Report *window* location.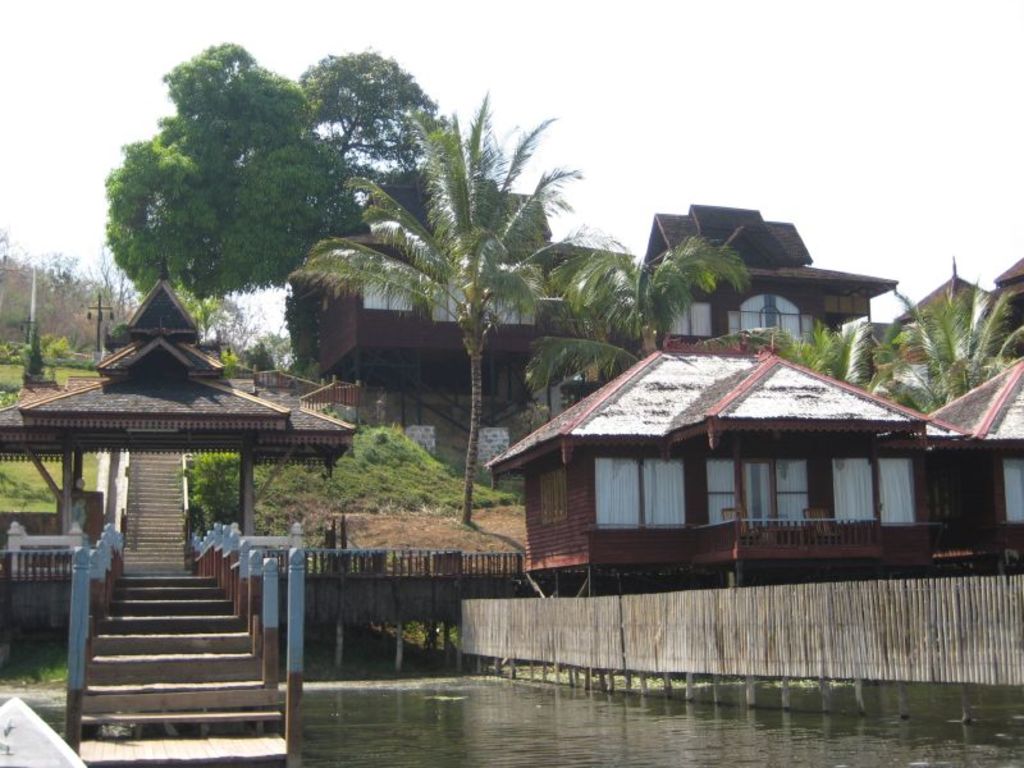
Report: [364,271,412,310].
